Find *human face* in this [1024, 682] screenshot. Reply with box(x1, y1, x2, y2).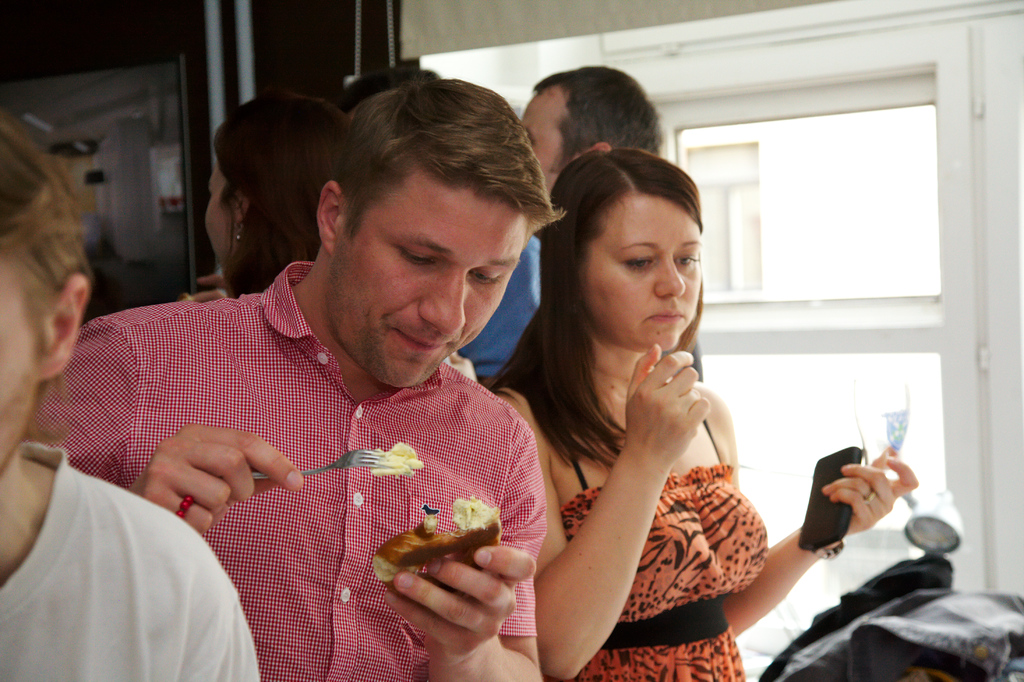
box(206, 148, 226, 258).
